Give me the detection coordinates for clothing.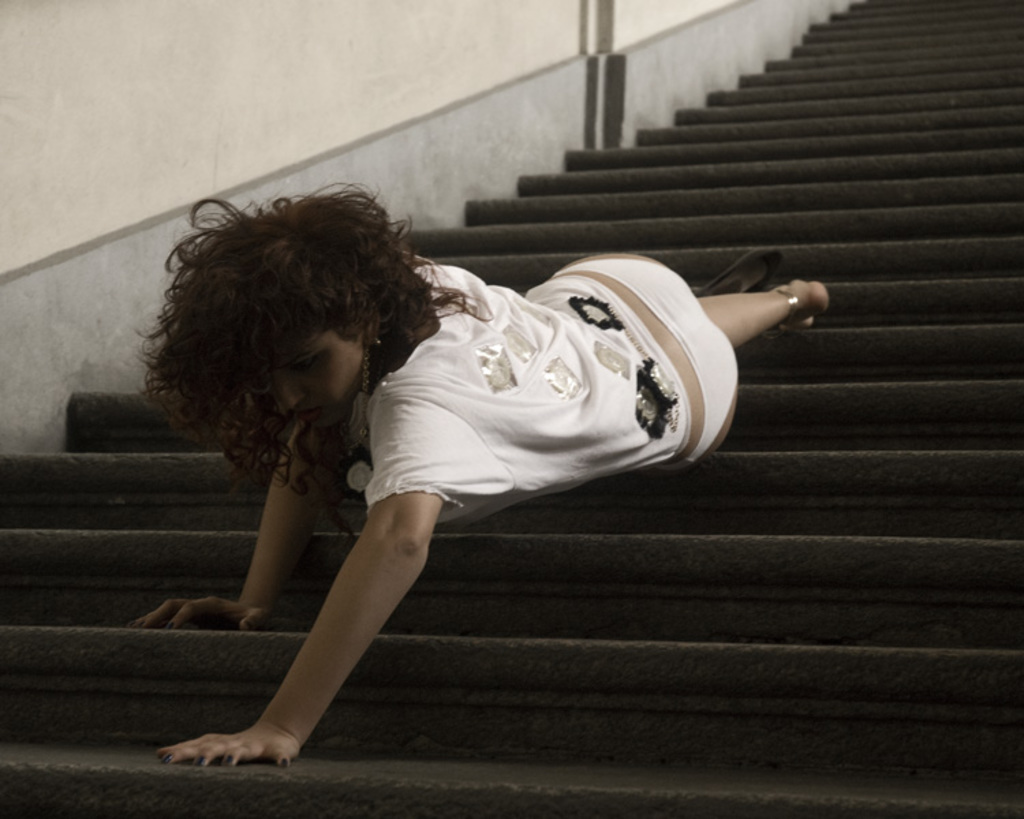
{"x1": 344, "y1": 262, "x2": 740, "y2": 535}.
